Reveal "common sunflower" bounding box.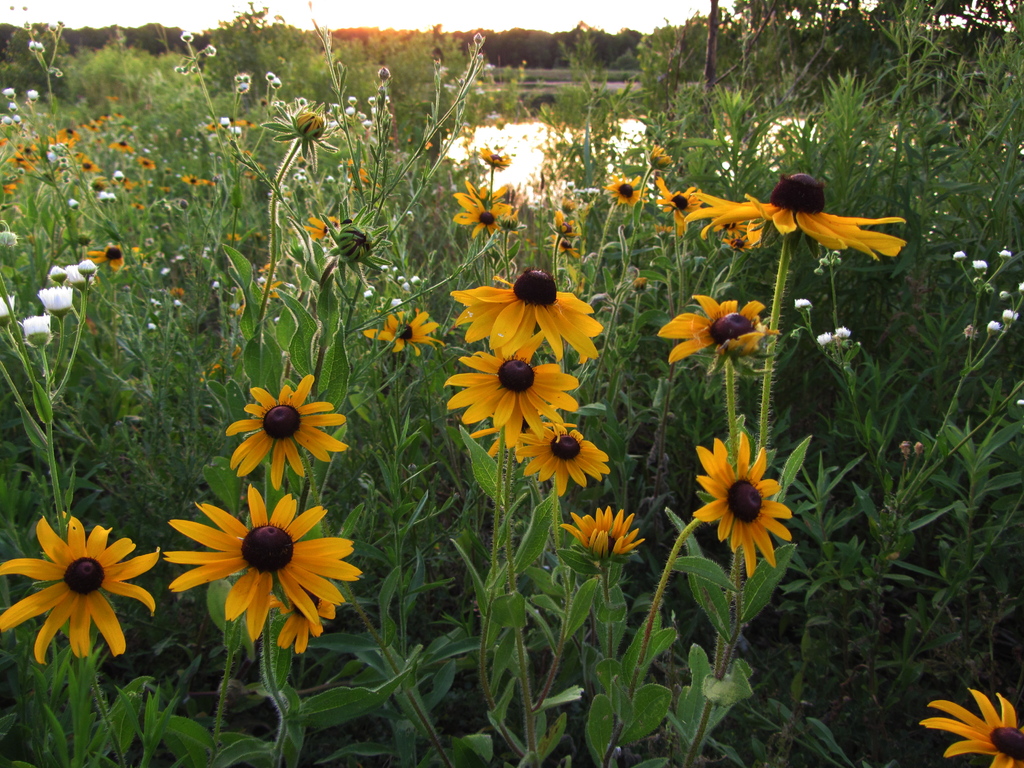
Revealed: 605/178/644/207.
